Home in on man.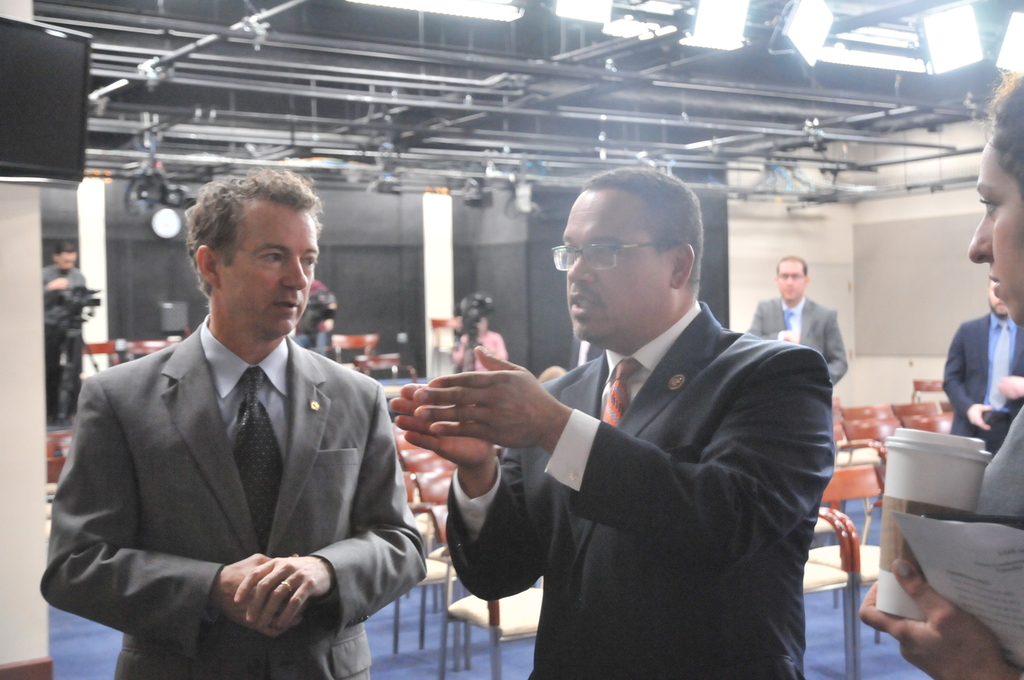
Homed in at Rect(62, 177, 444, 676).
